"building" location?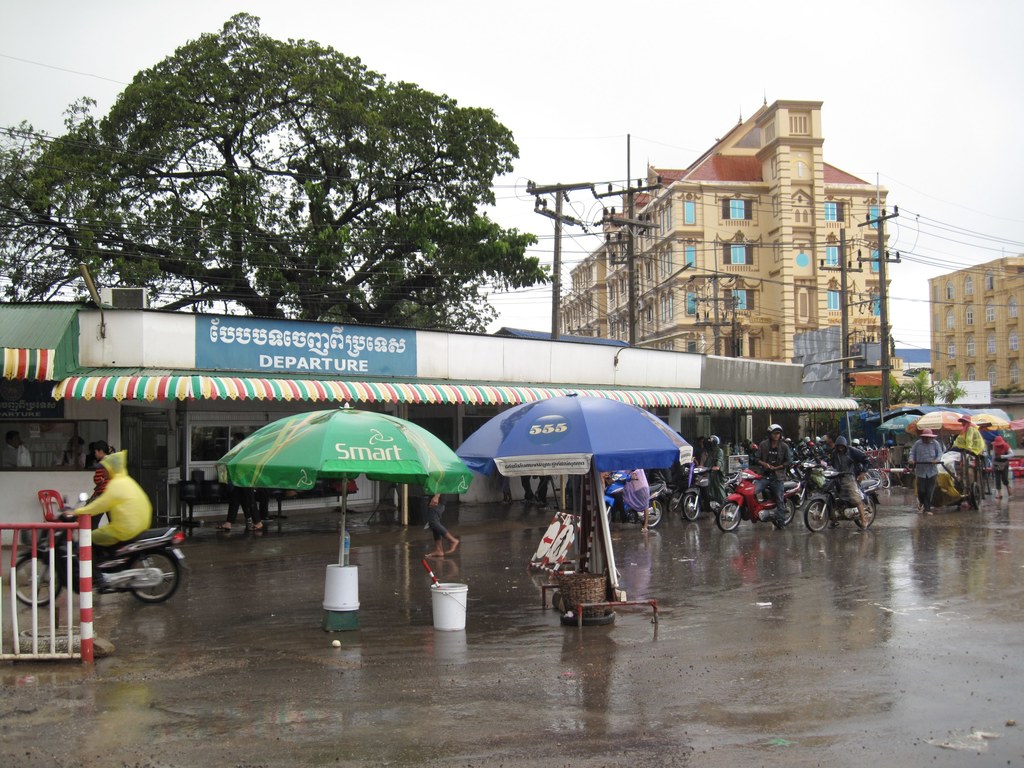
(x1=561, y1=95, x2=916, y2=399)
